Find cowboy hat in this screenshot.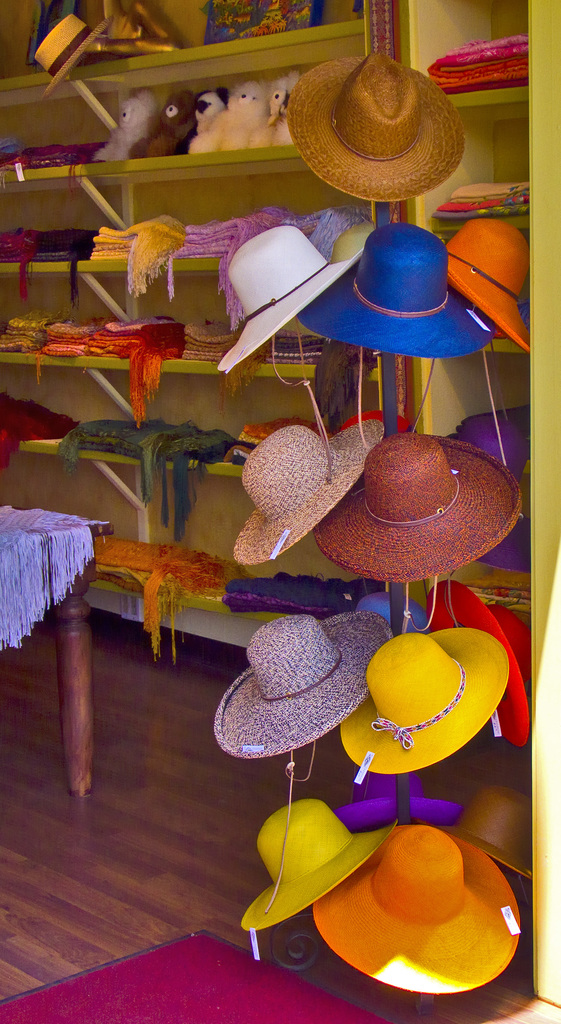
The bounding box for cowboy hat is left=310, top=820, right=527, bottom=995.
